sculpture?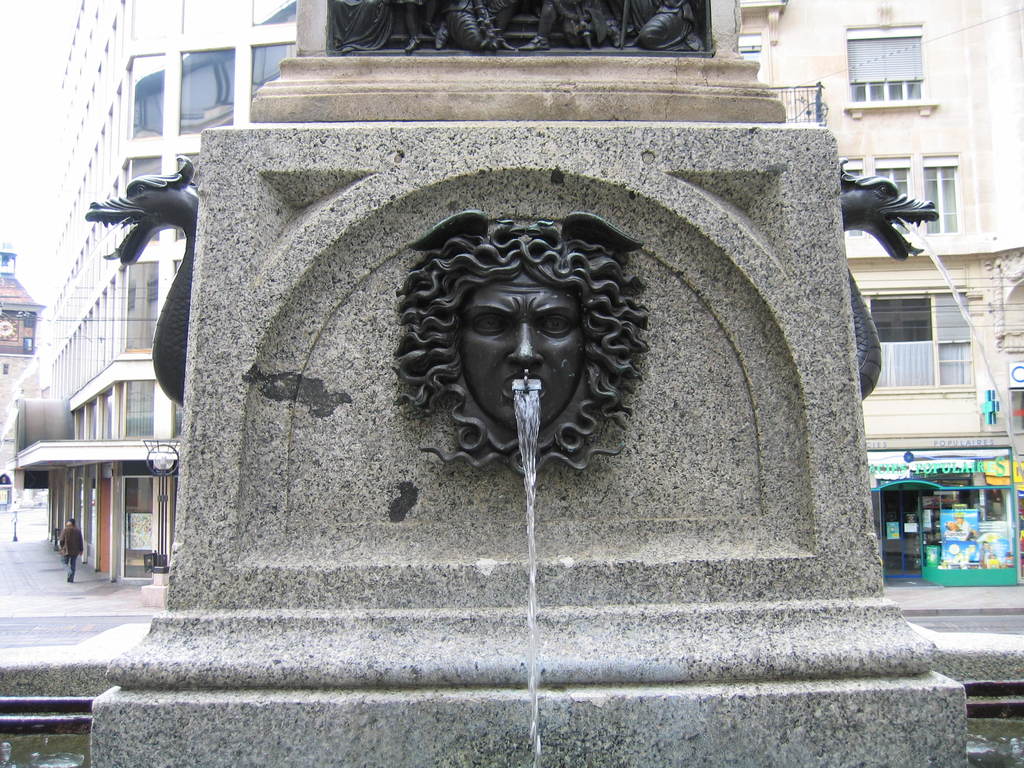
crop(378, 219, 654, 515)
